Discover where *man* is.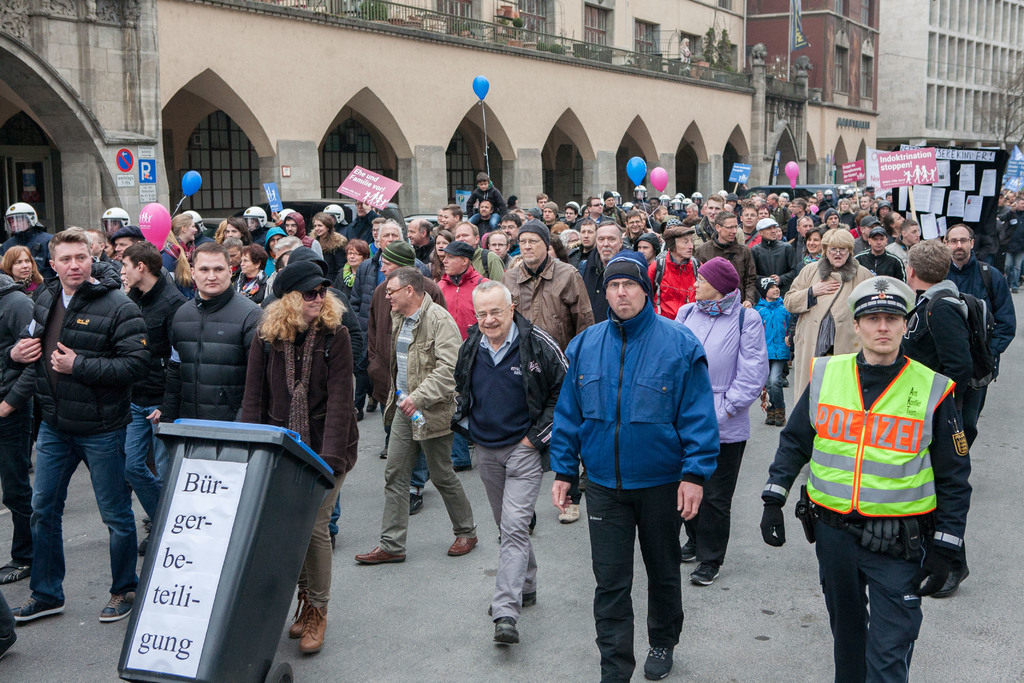
Discovered at x1=566 y1=247 x2=737 y2=670.
